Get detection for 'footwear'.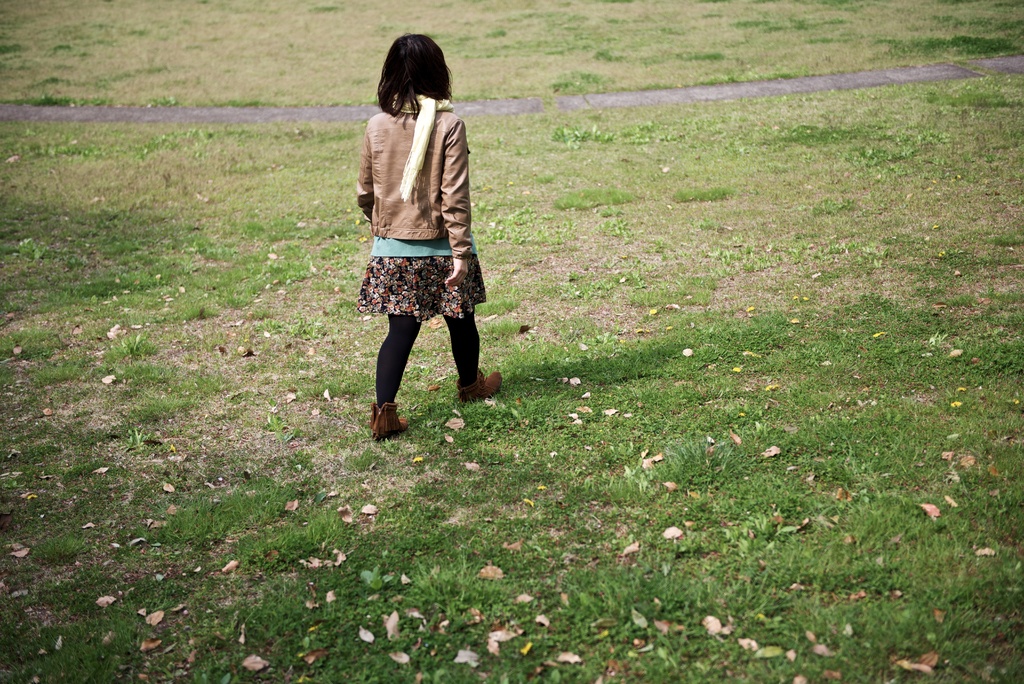
Detection: BBox(361, 380, 418, 449).
